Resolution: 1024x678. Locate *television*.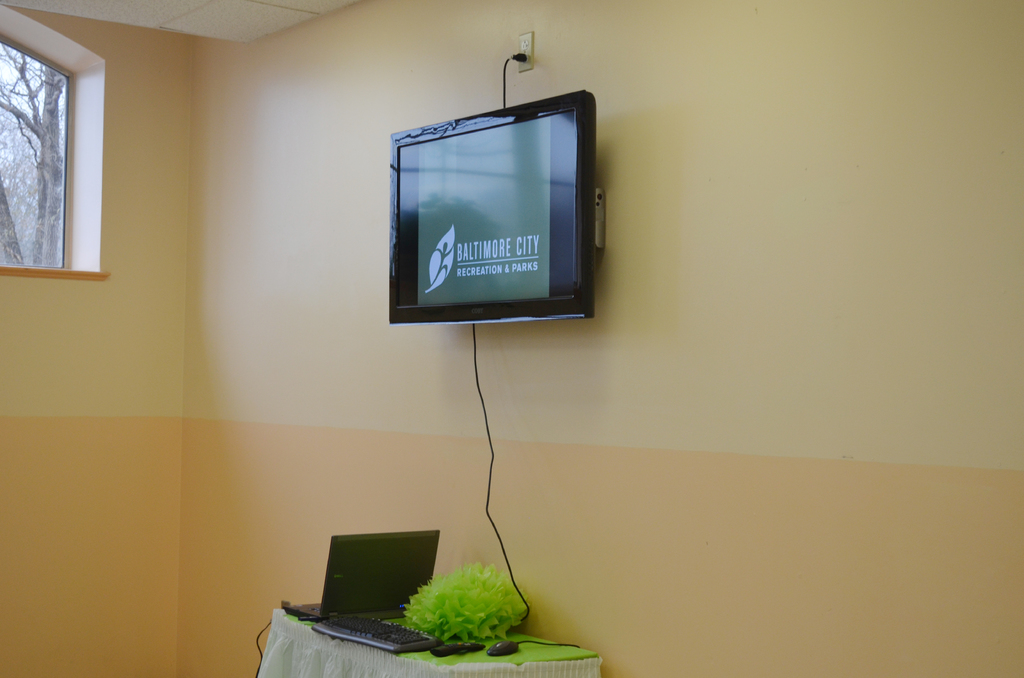
[left=382, top=83, right=600, bottom=326].
